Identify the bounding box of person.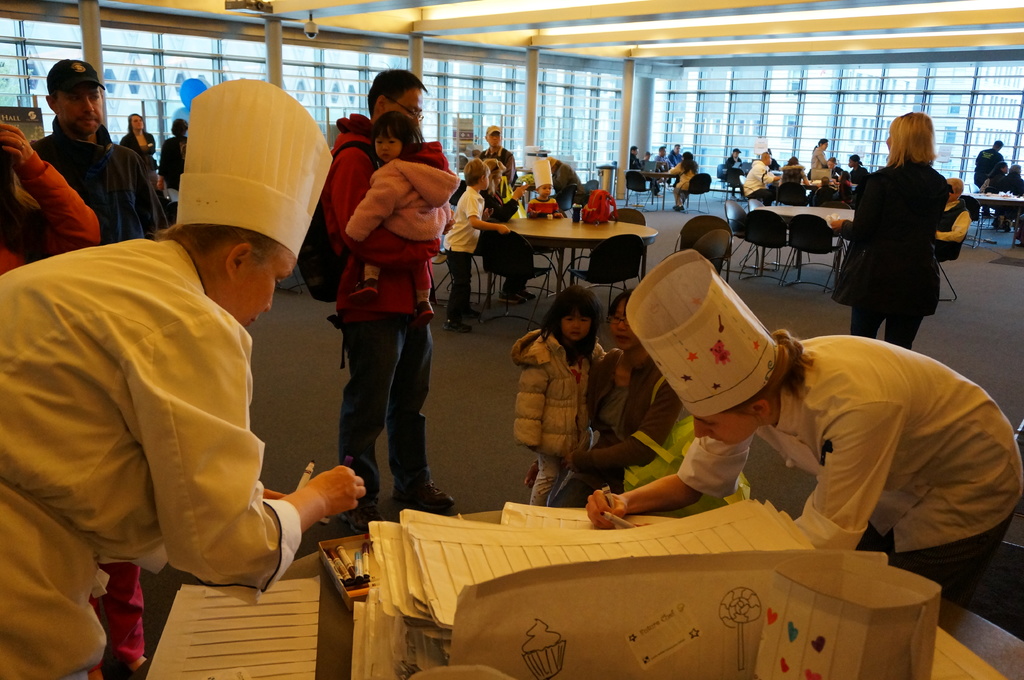
<region>849, 151, 868, 188</region>.
